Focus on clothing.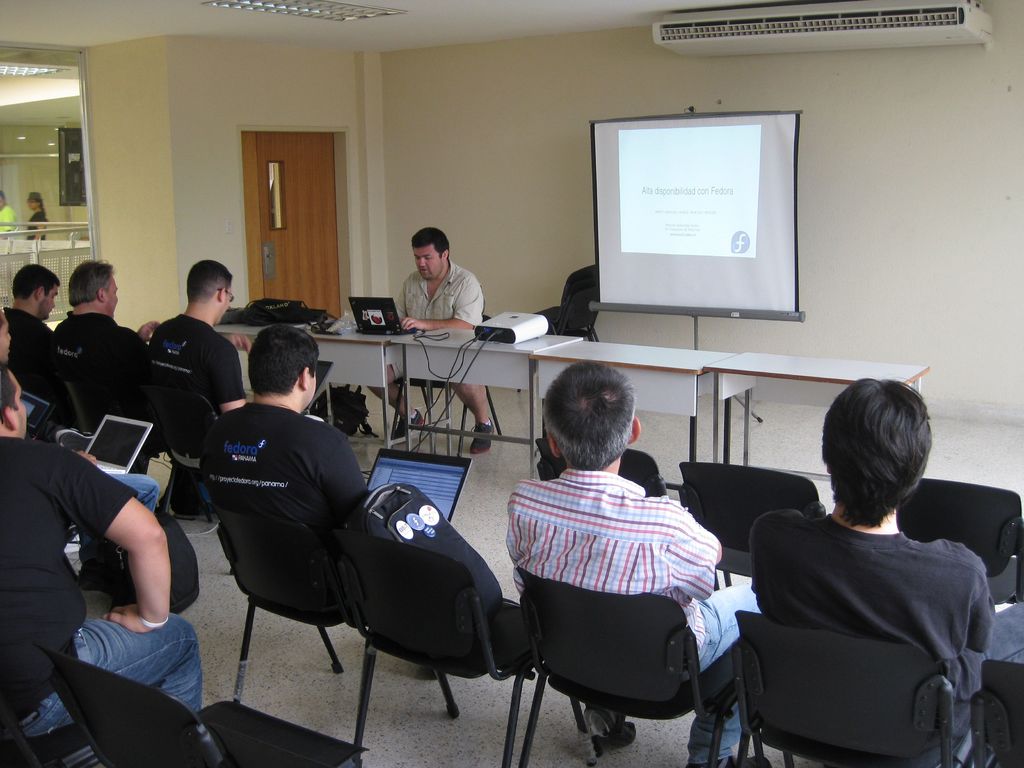
Focused at detection(743, 518, 1021, 741).
